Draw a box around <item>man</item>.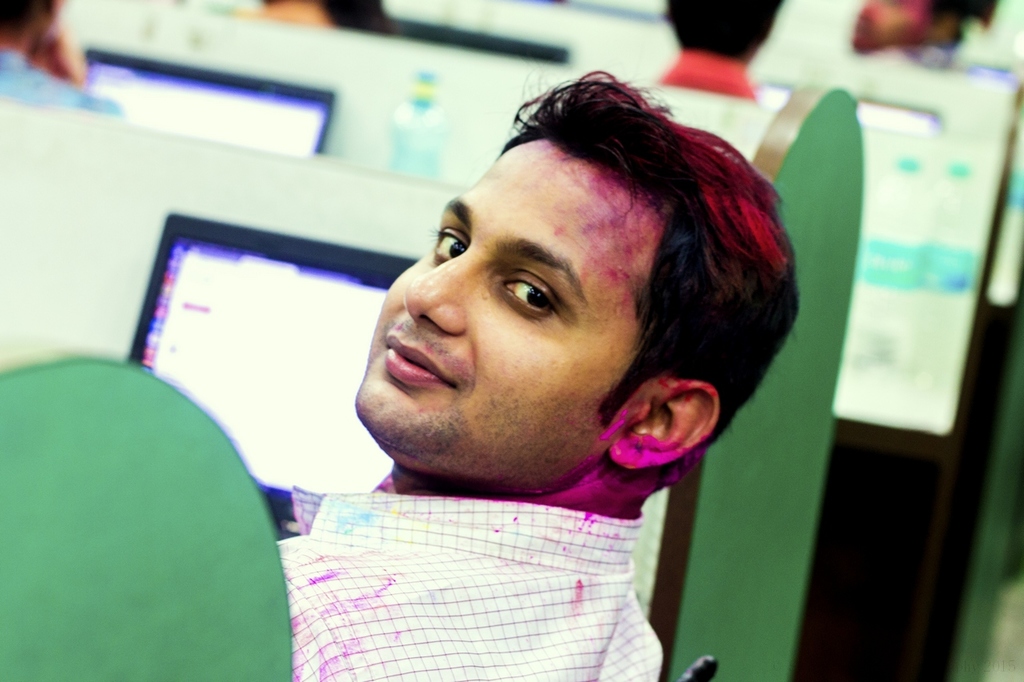
[left=0, top=0, right=126, bottom=118].
